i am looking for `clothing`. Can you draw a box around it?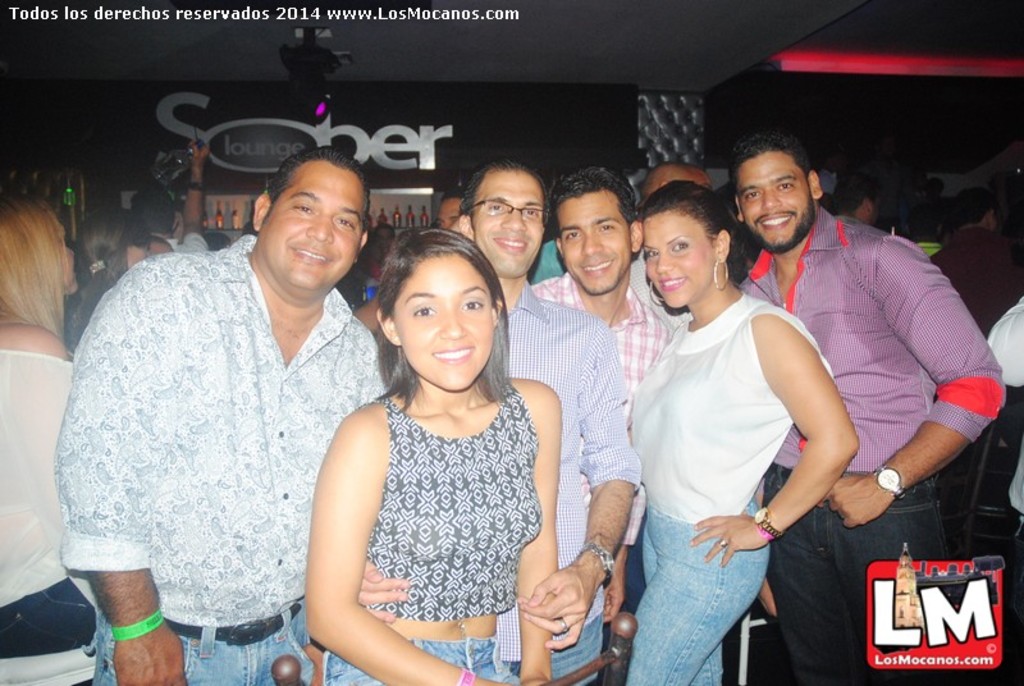
Sure, the bounding box is [639,296,826,530].
